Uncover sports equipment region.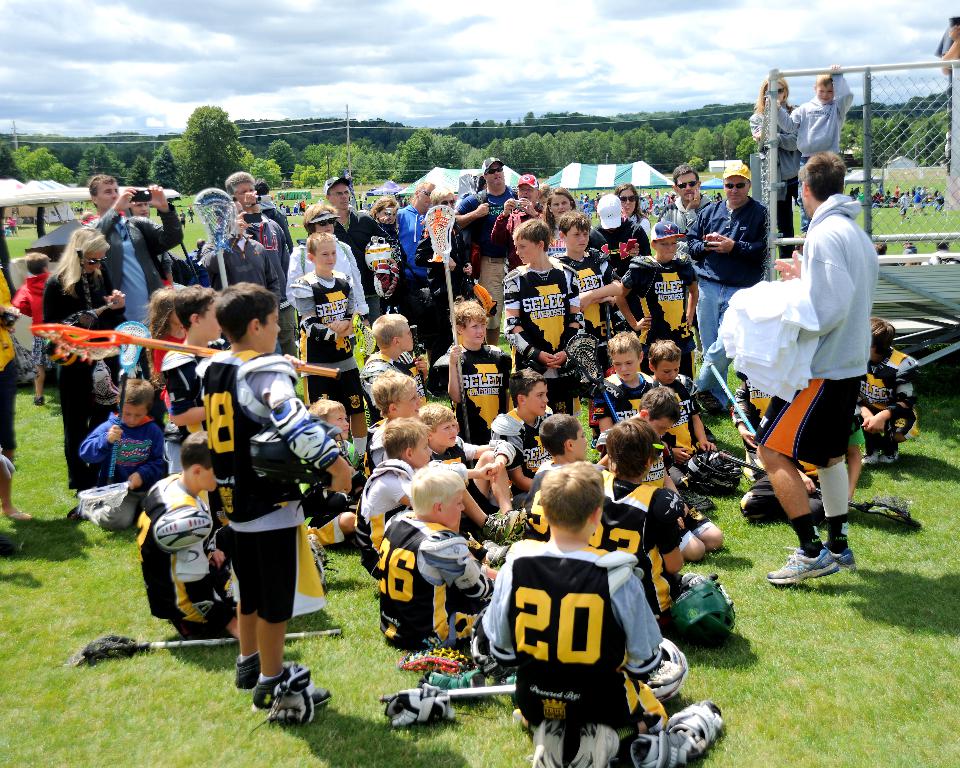
Uncovered: Rect(631, 701, 724, 767).
